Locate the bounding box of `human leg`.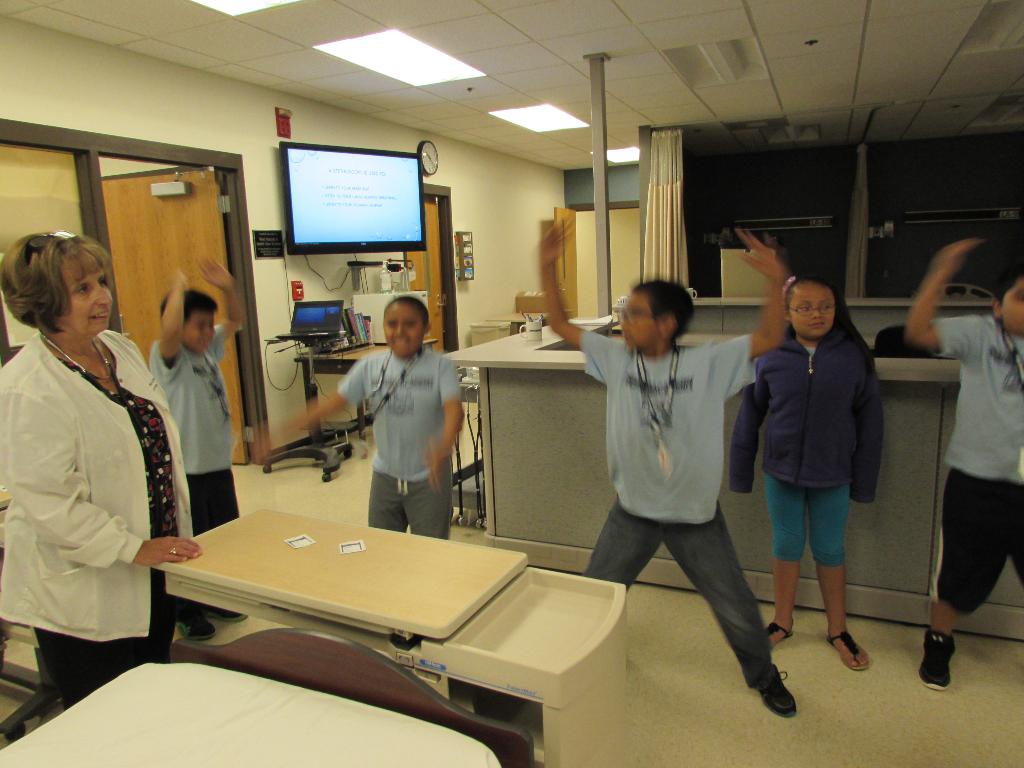
Bounding box: {"left": 919, "top": 468, "right": 1009, "bottom": 692}.
